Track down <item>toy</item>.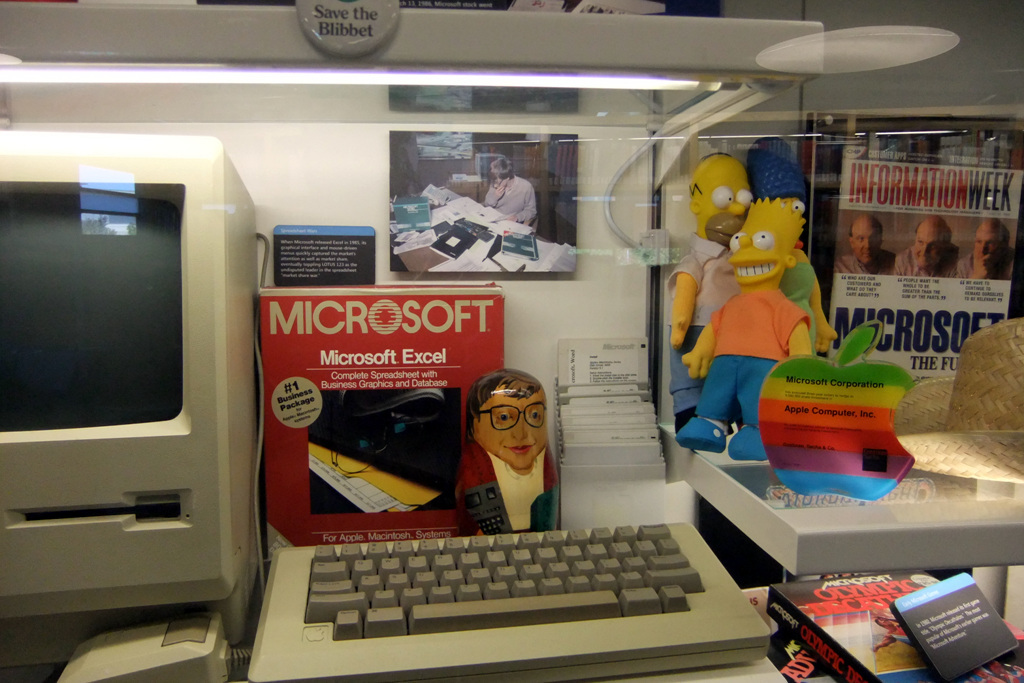
Tracked to box(749, 310, 923, 501).
